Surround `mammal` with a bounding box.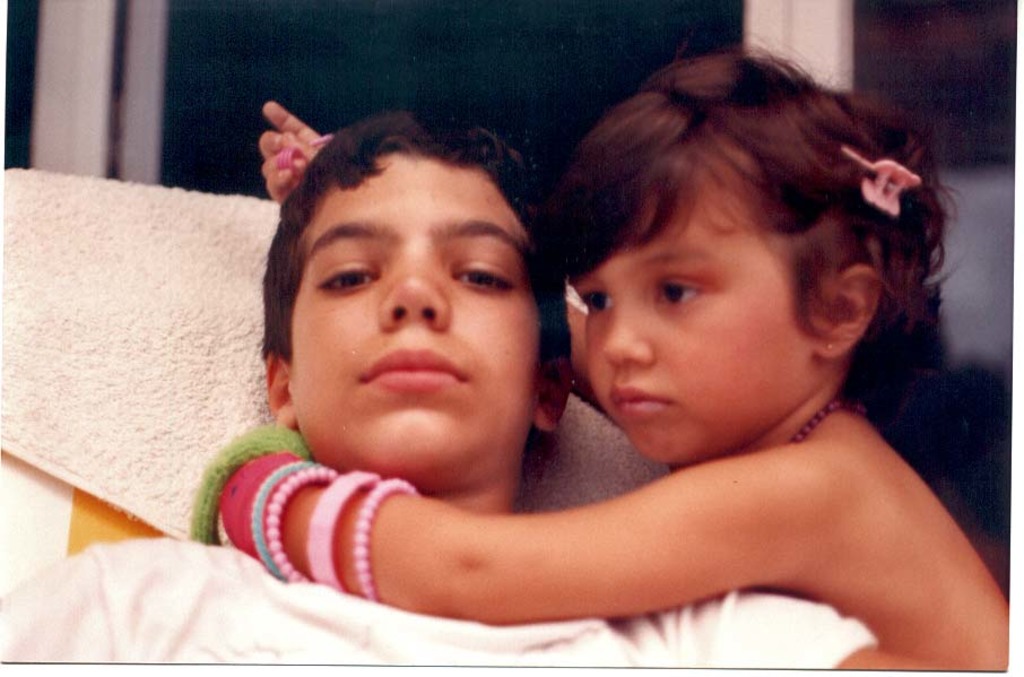
1 109 911 669.
